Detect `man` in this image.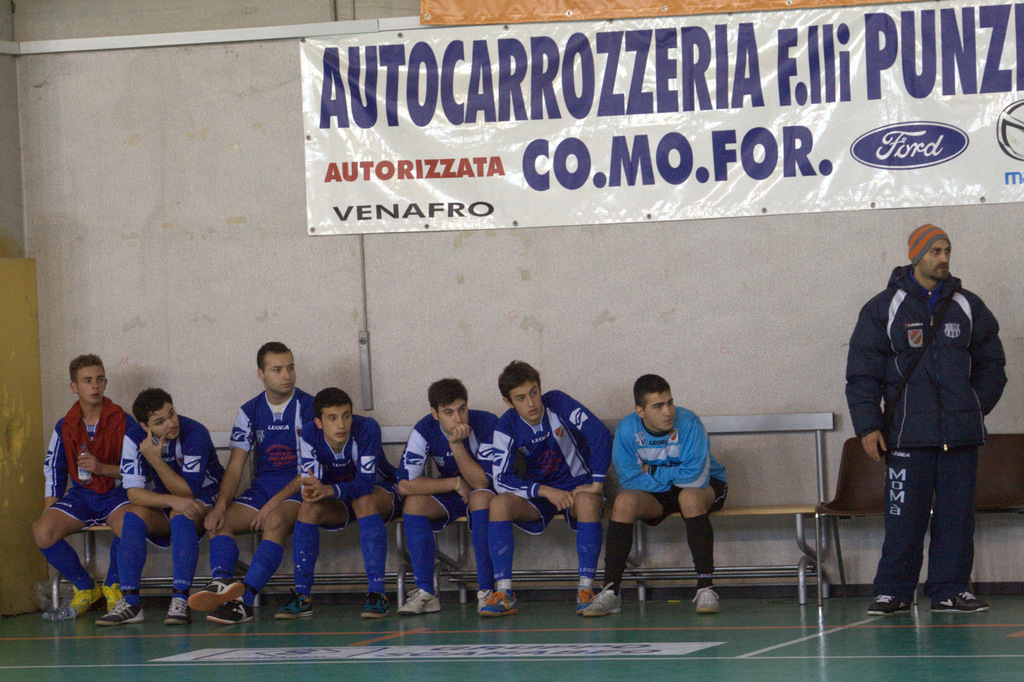
Detection: Rect(31, 353, 145, 619).
